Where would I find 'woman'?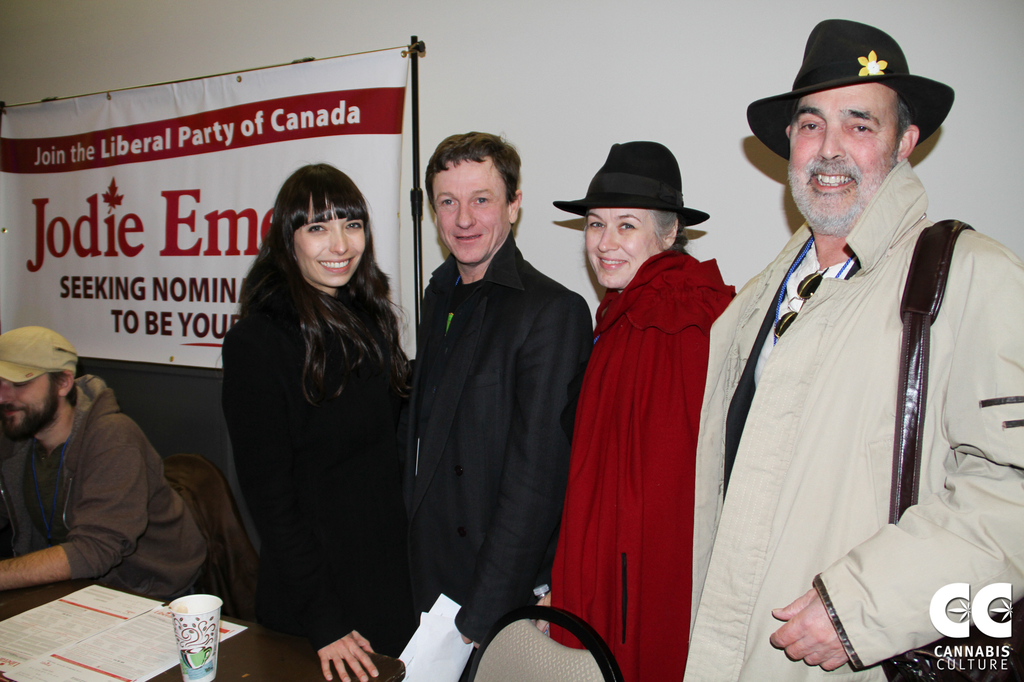
At Rect(209, 162, 420, 677).
